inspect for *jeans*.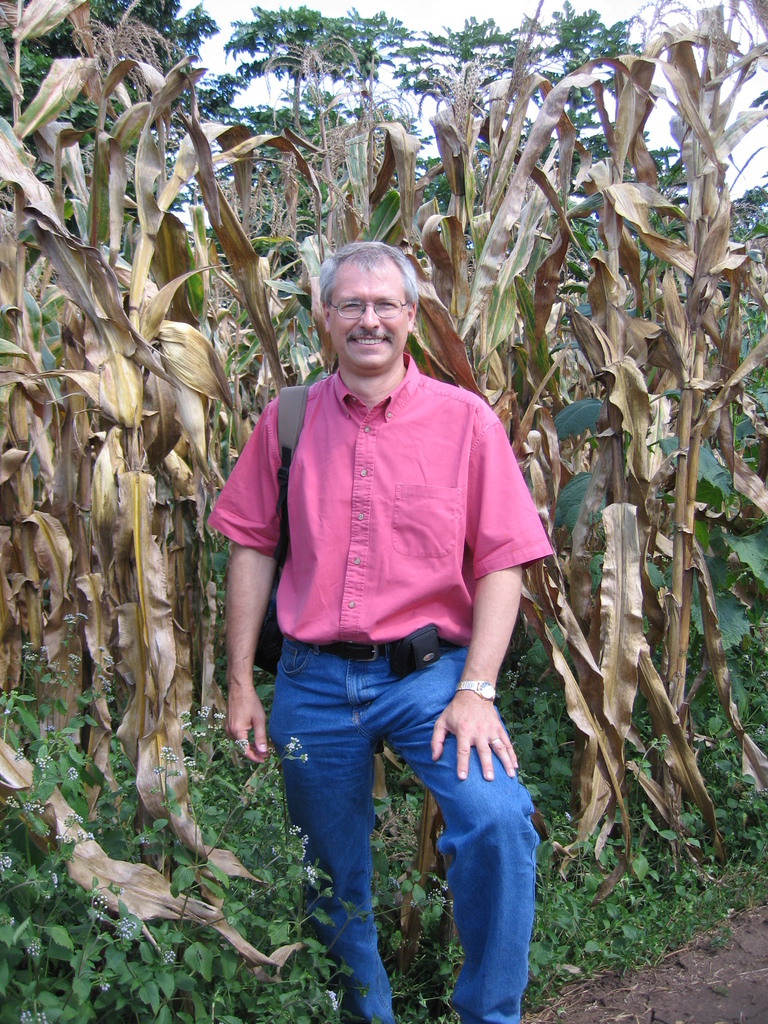
Inspection: (left=251, top=637, right=531, bottom=999).
